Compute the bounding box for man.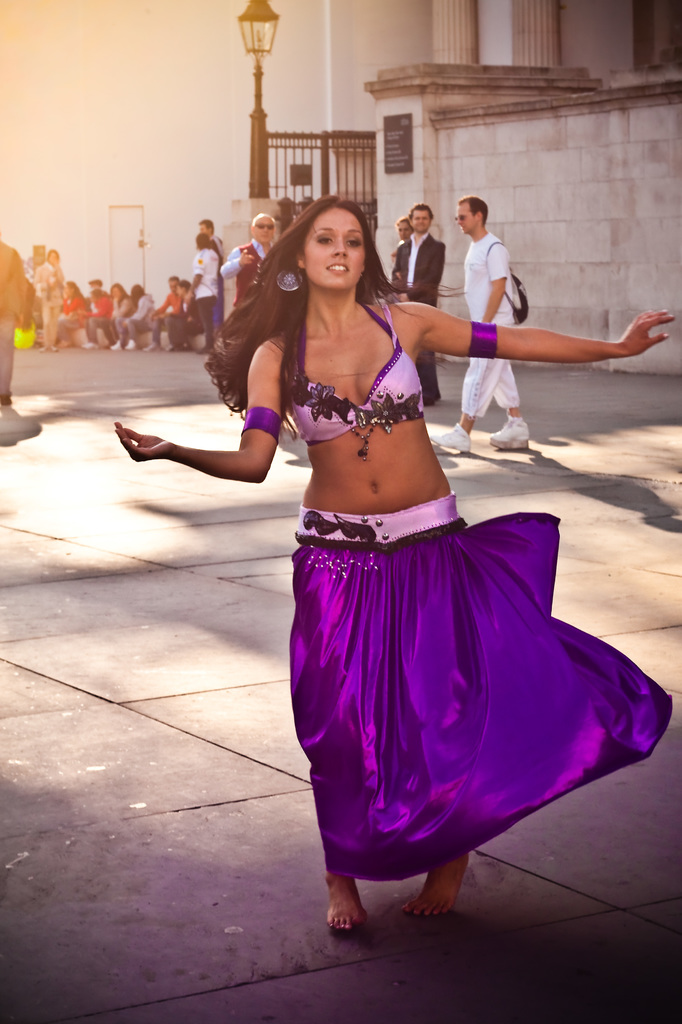
218,196,296,335.
